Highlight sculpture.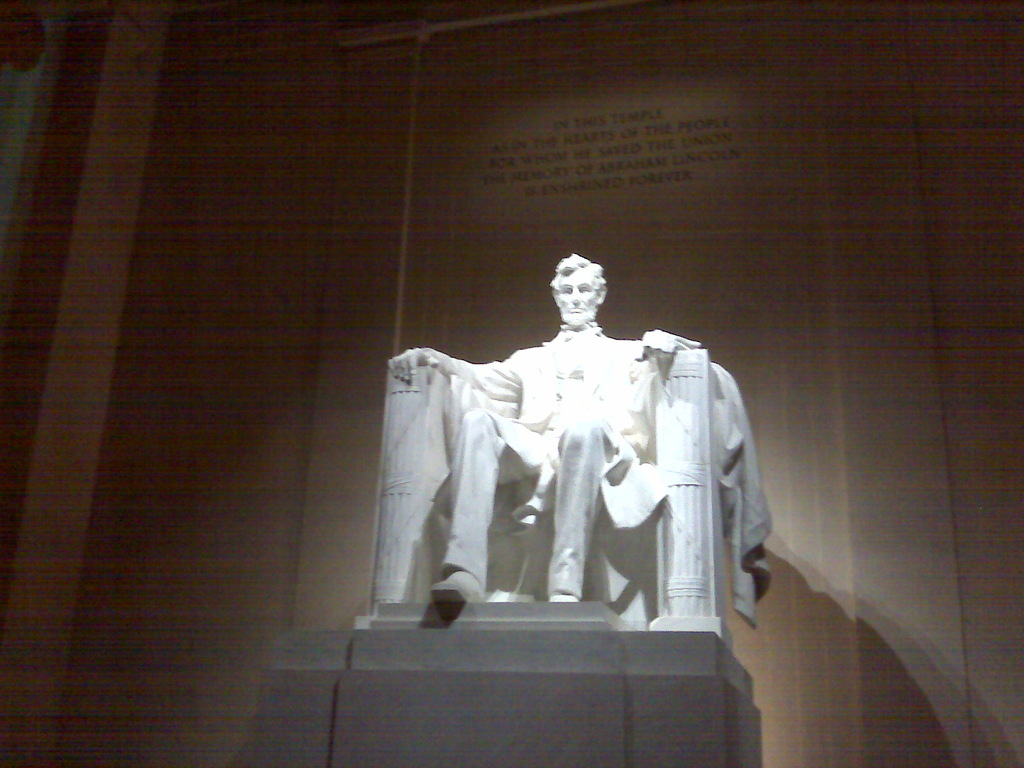
Highlighted region: detection(353, 228, 801, 704).
